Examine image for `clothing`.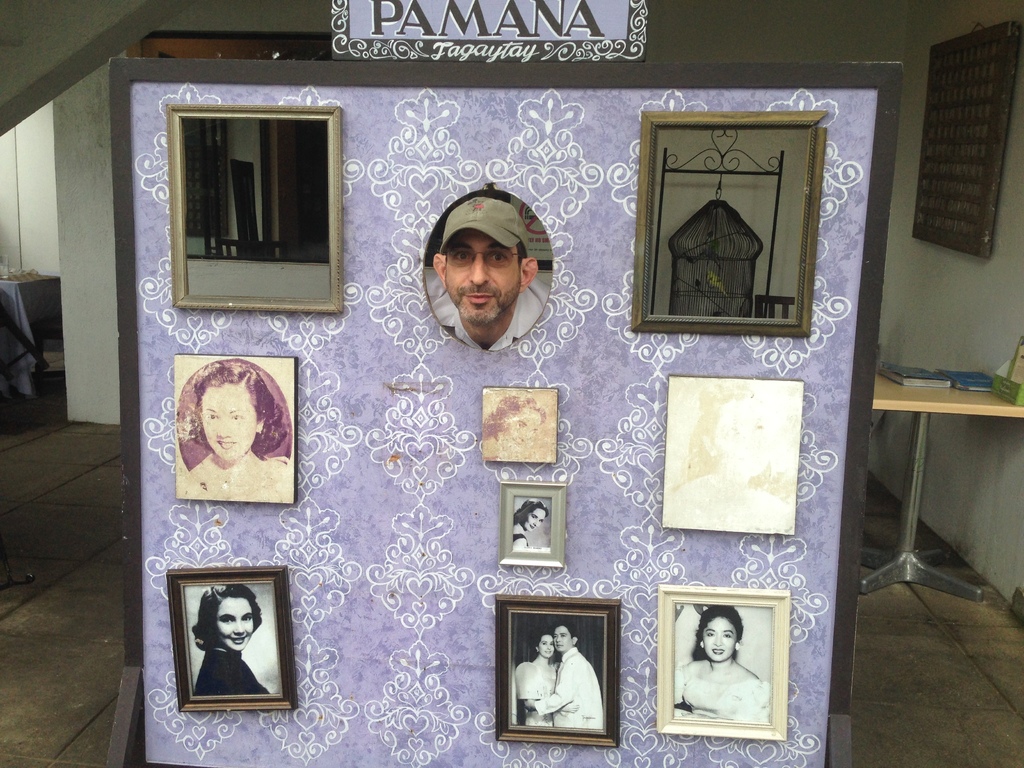
Examination result: bbox(675, 603, 706, 671).
